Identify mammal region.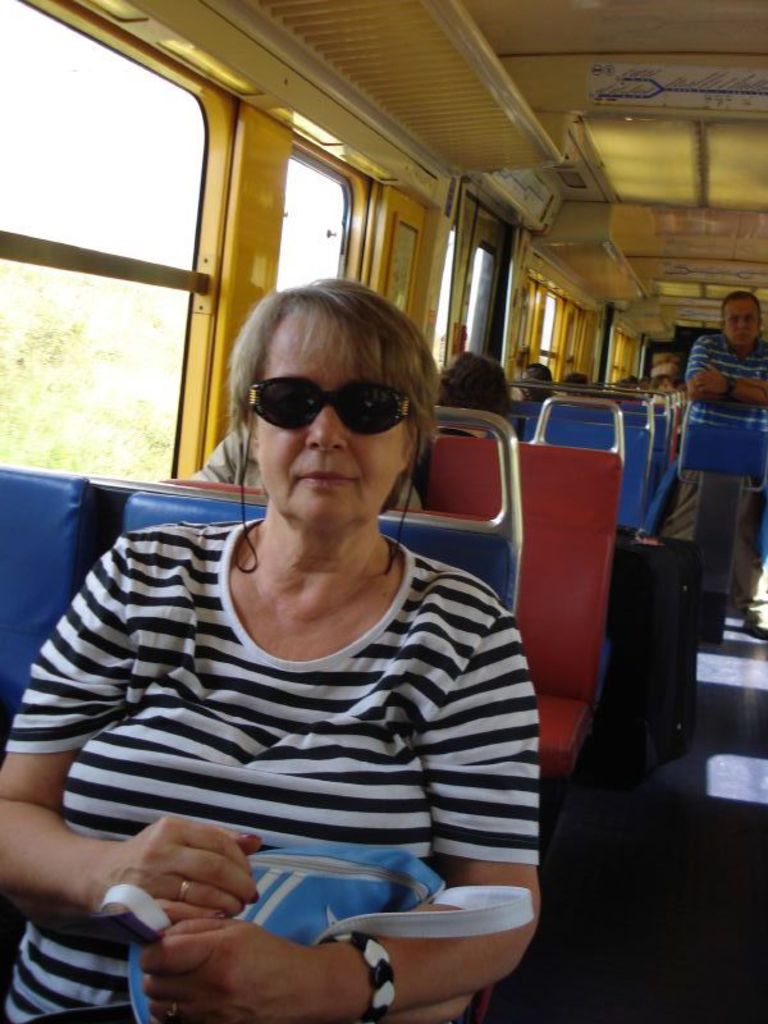
Region: crop(645, 378, 672, 401).
